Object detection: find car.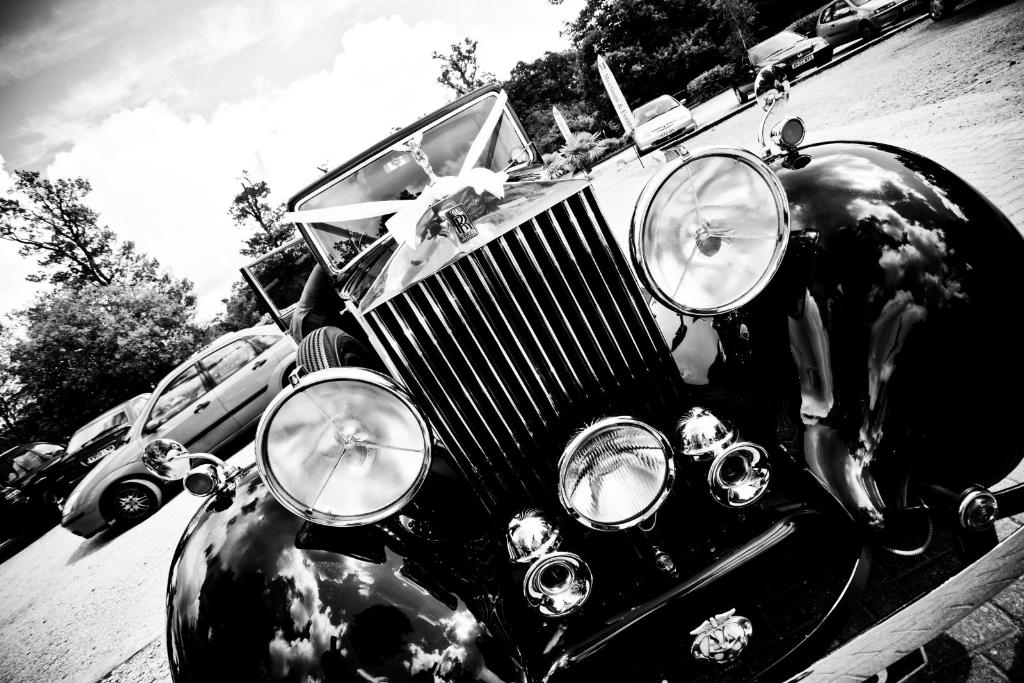
813,0,914,33.
